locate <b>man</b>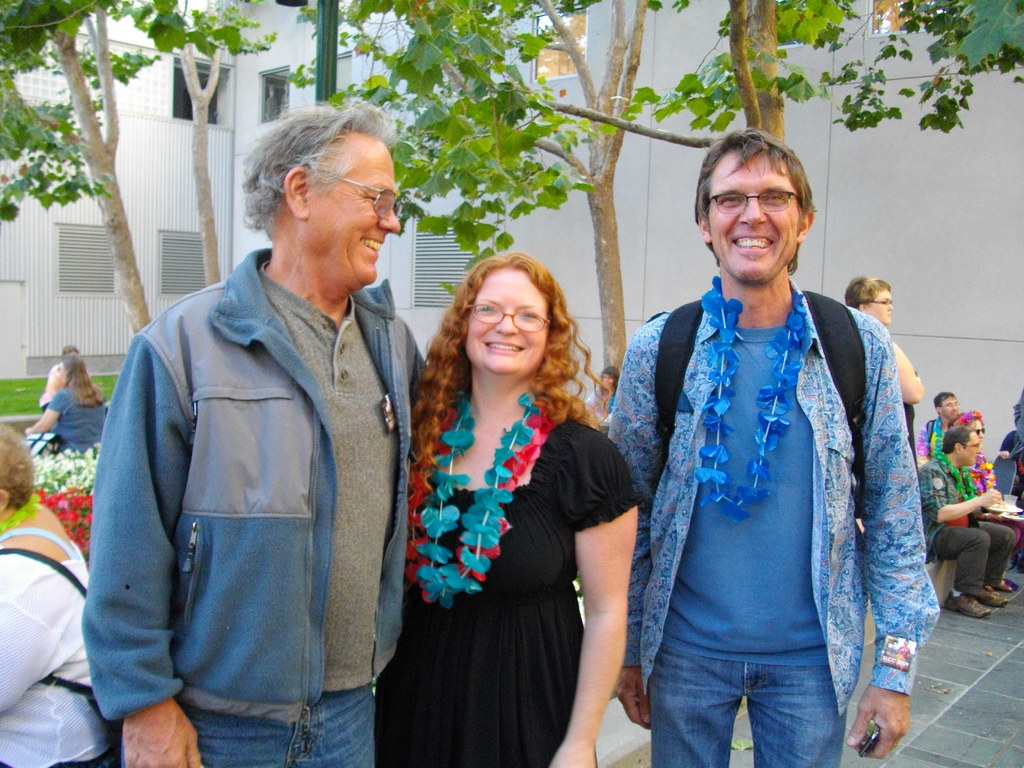
[x1=84, y1=102, x2=438, y2=767]
